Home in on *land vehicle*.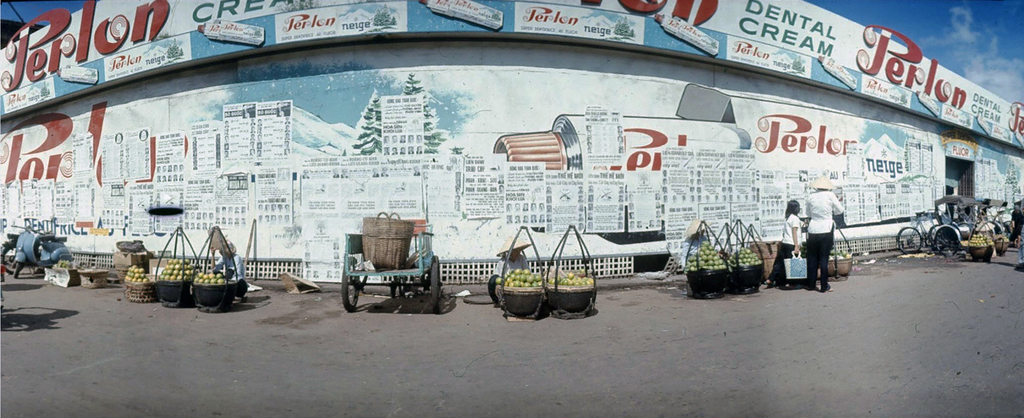
Homed in at [11, 222, 74, 280].
